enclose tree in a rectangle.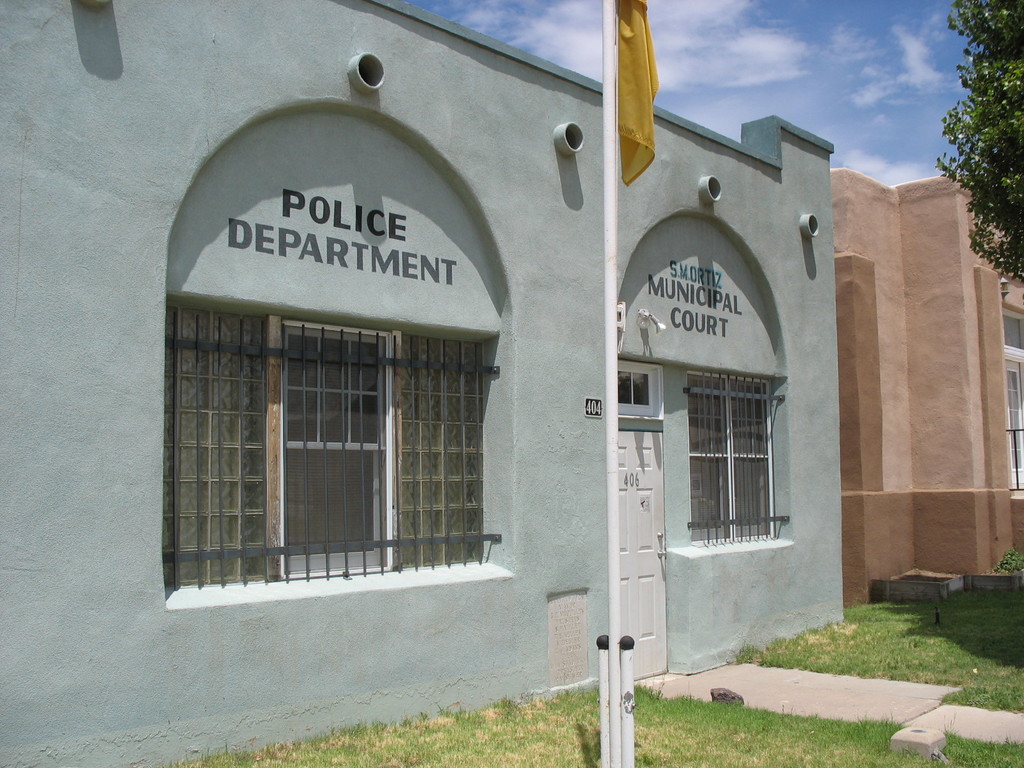
box(935, 0, 1023, 280).
